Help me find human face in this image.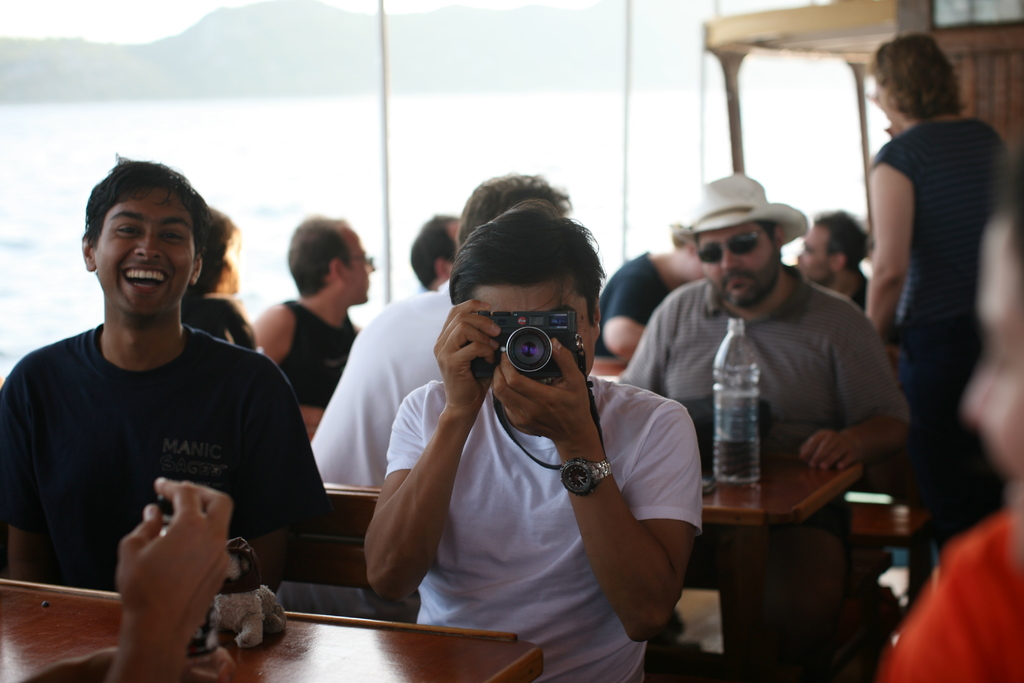
Found it: left=342, top=229, right=369, bottom=302.
